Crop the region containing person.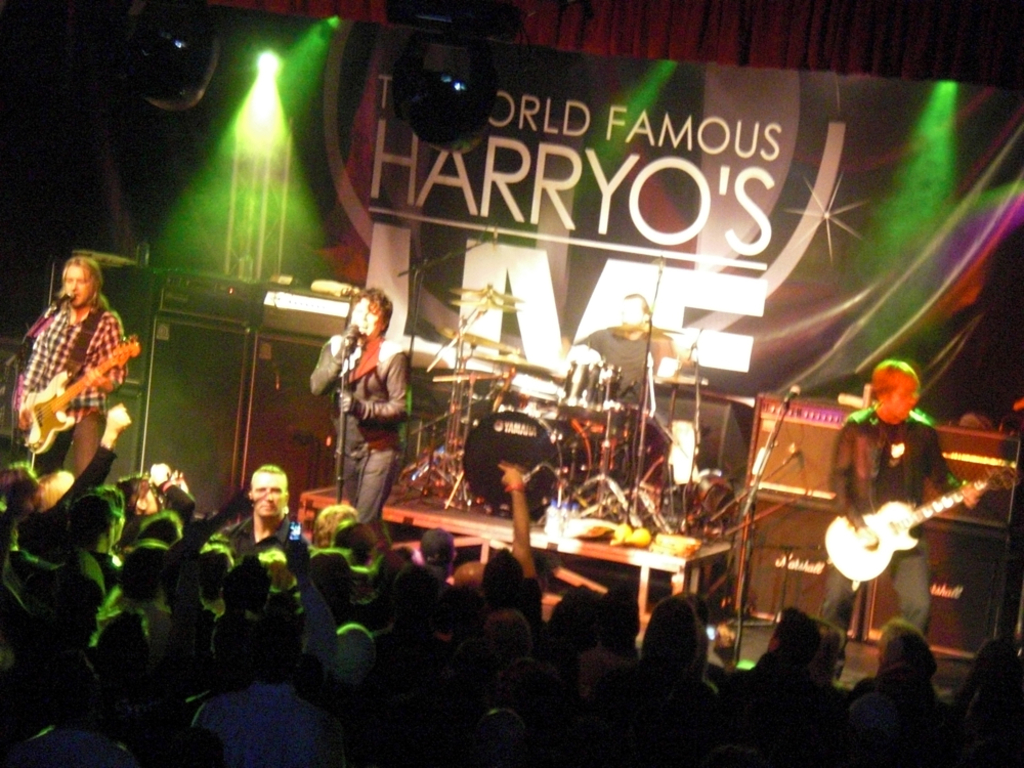
Crop region: pyautogui.locateOnScreen(224, 460, 309, 570).
